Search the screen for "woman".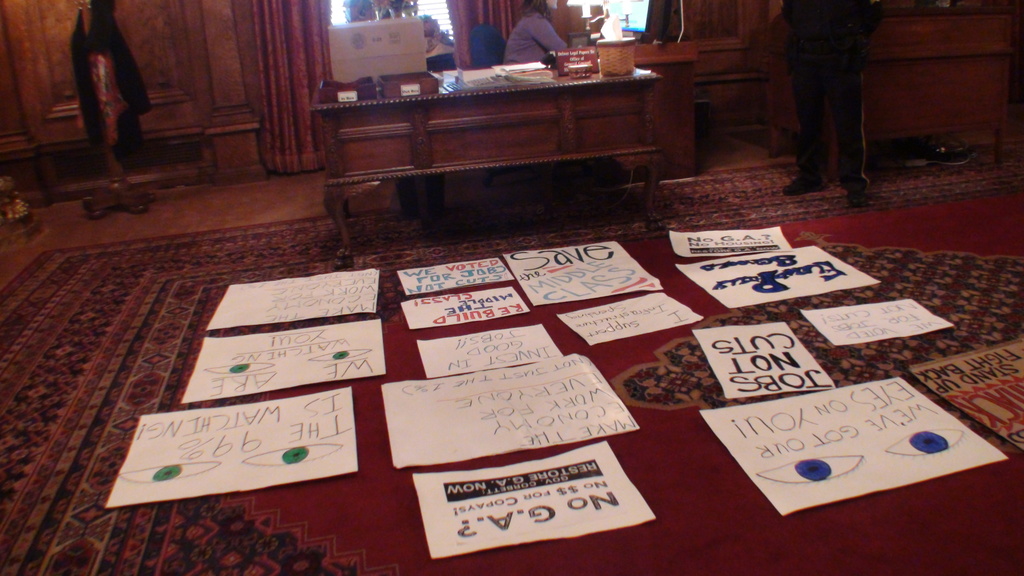
Found at [502, 0, 569, 63].
